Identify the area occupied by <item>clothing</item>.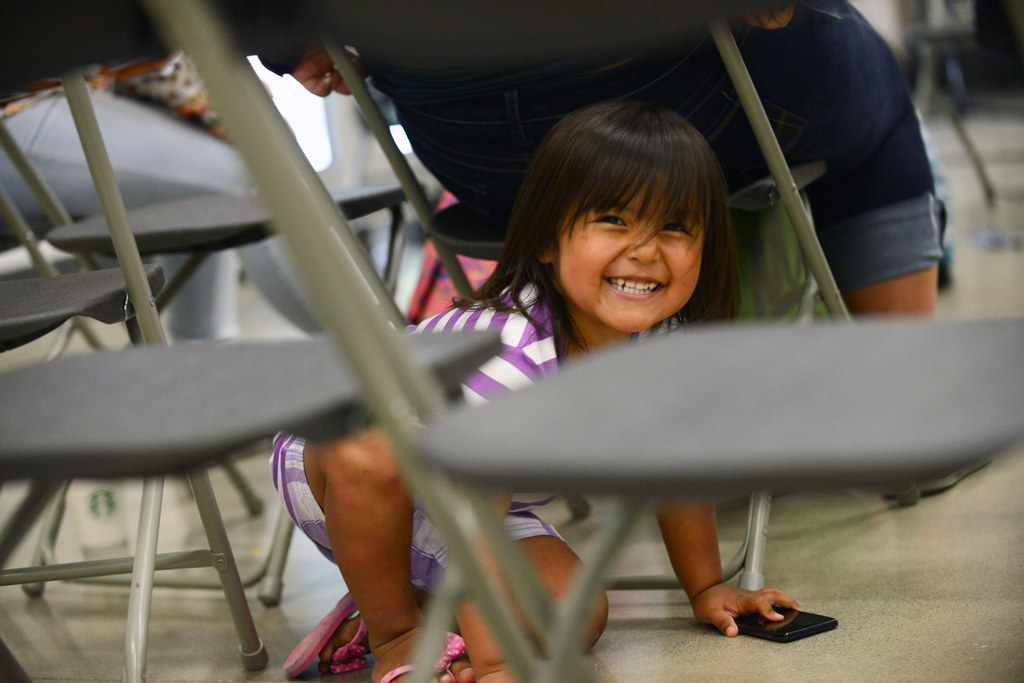
Area: locate(266, 286, 685, 599).
